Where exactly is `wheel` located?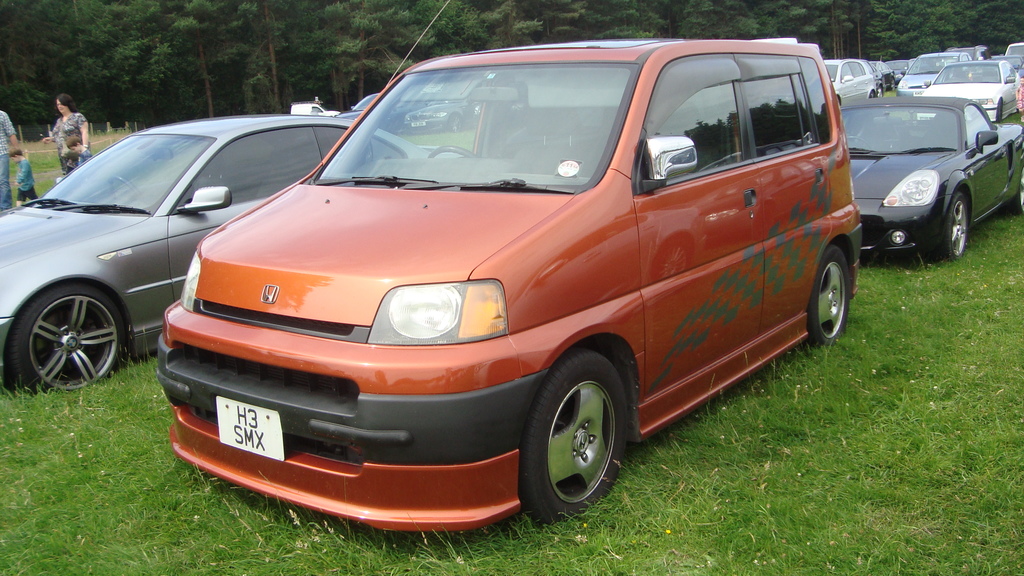
Its bounding box is x1=813 y1=247 x2=851 y2=345.
